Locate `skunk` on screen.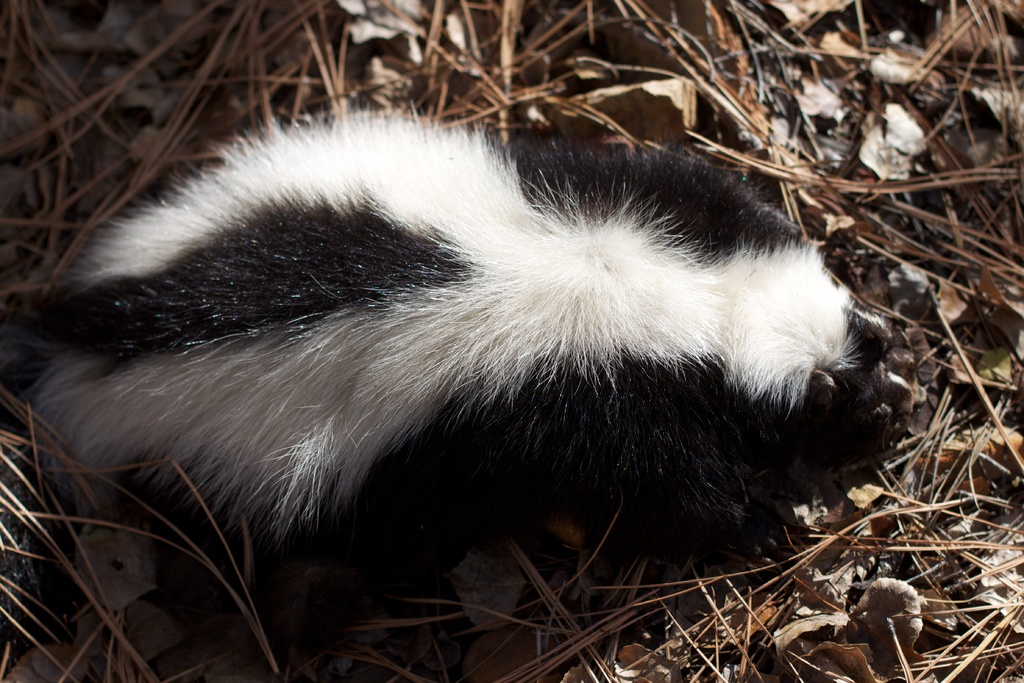
On screen at 0 92 896 645.
